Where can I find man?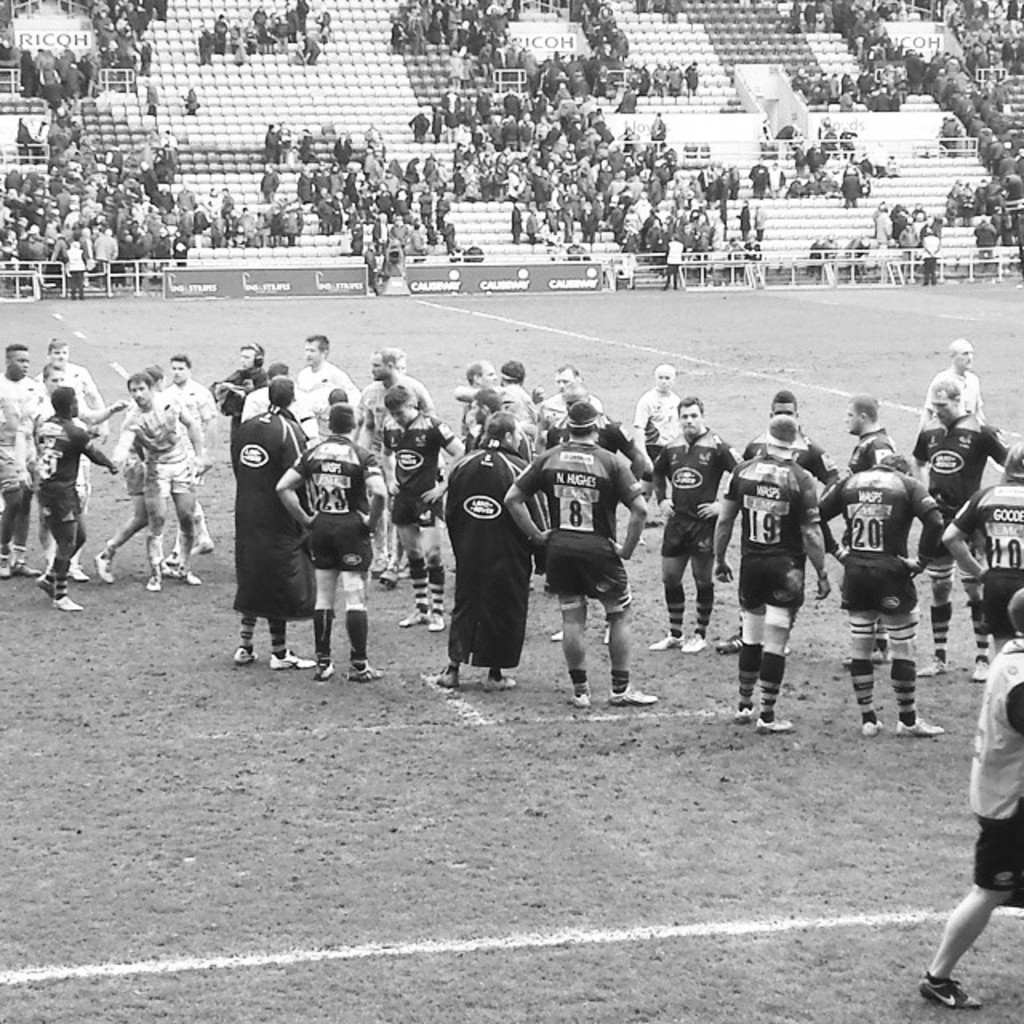
You can find it at box(32, 379, 118, 613).
